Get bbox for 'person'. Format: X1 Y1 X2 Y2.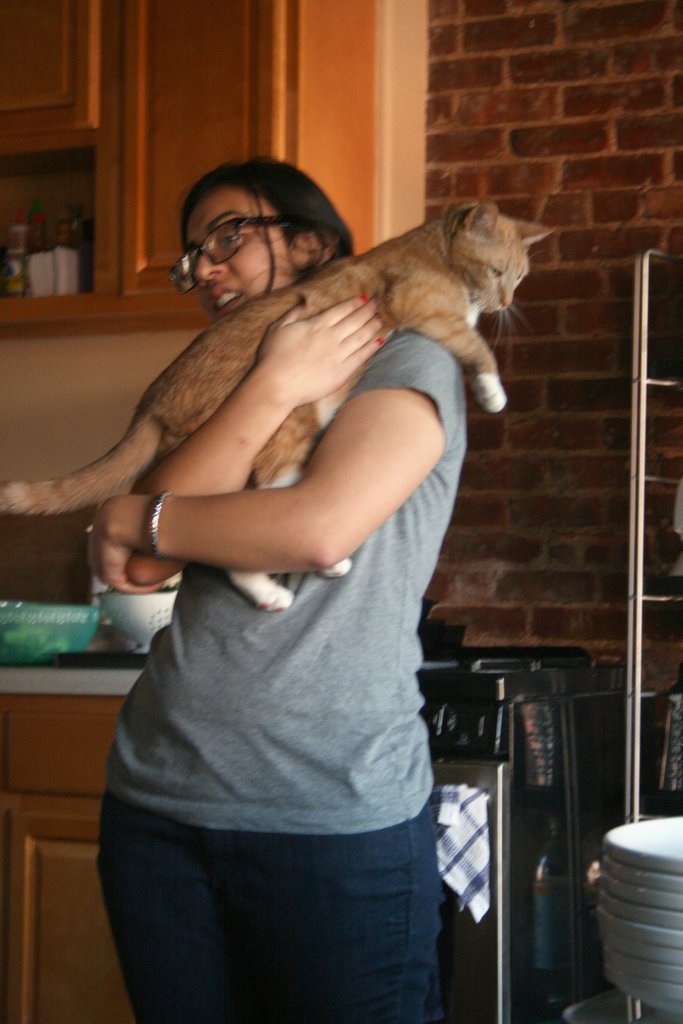
98 160 468 1023.
